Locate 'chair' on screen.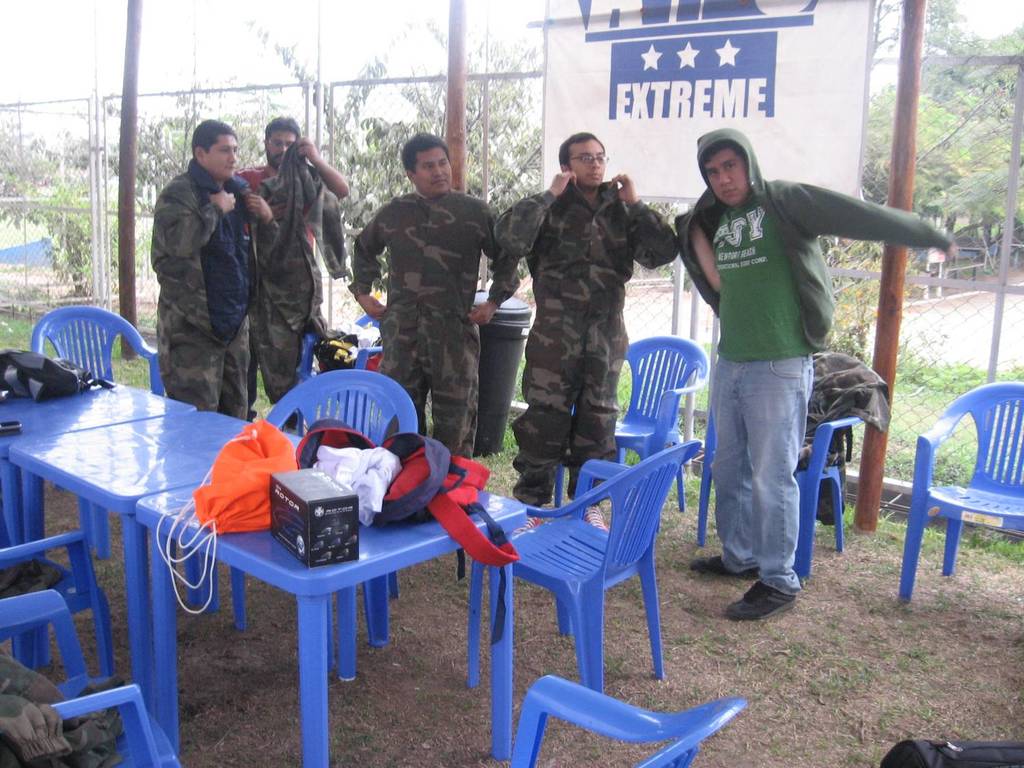
On screen at select_region(0, 502, 120, 668).
